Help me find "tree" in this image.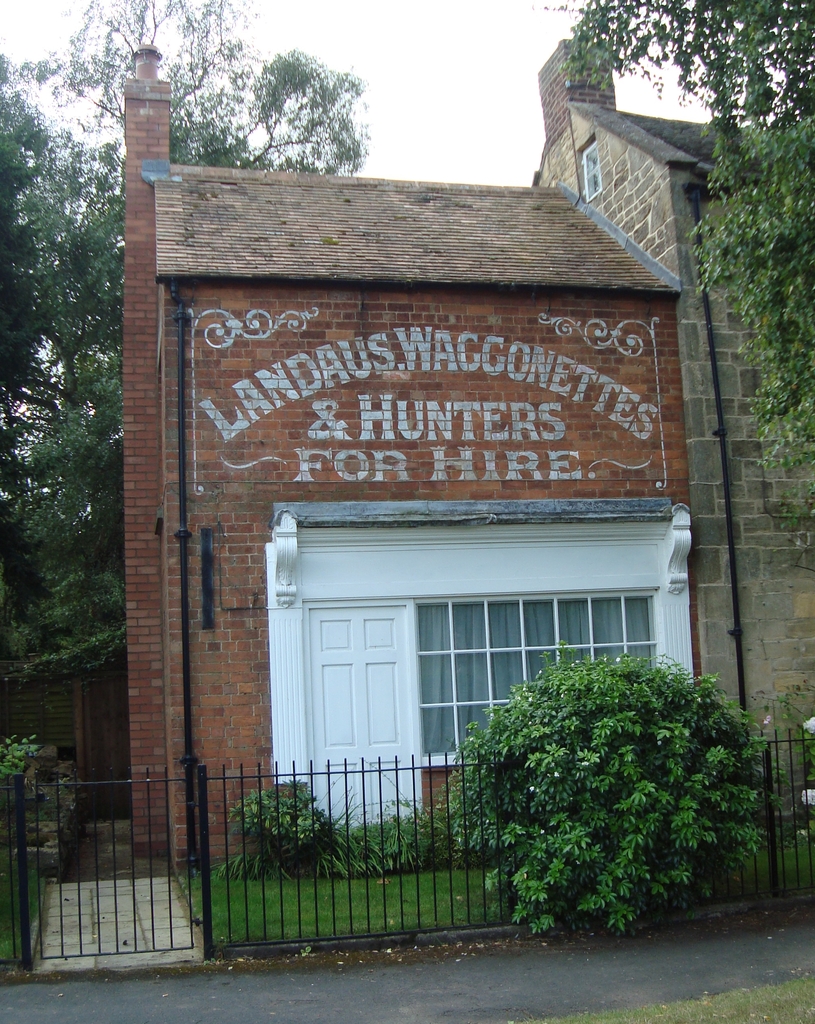
Found it: region(0, 0, 369, 673).
